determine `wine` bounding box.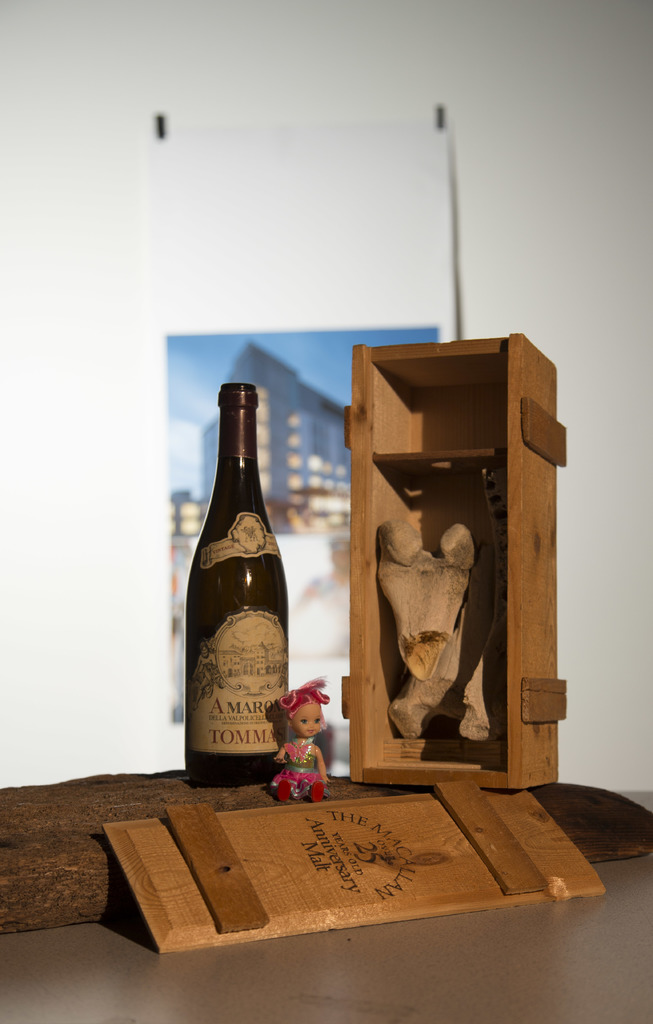
Determined: [x1=182, y1=385, x2=300, y2=784].
